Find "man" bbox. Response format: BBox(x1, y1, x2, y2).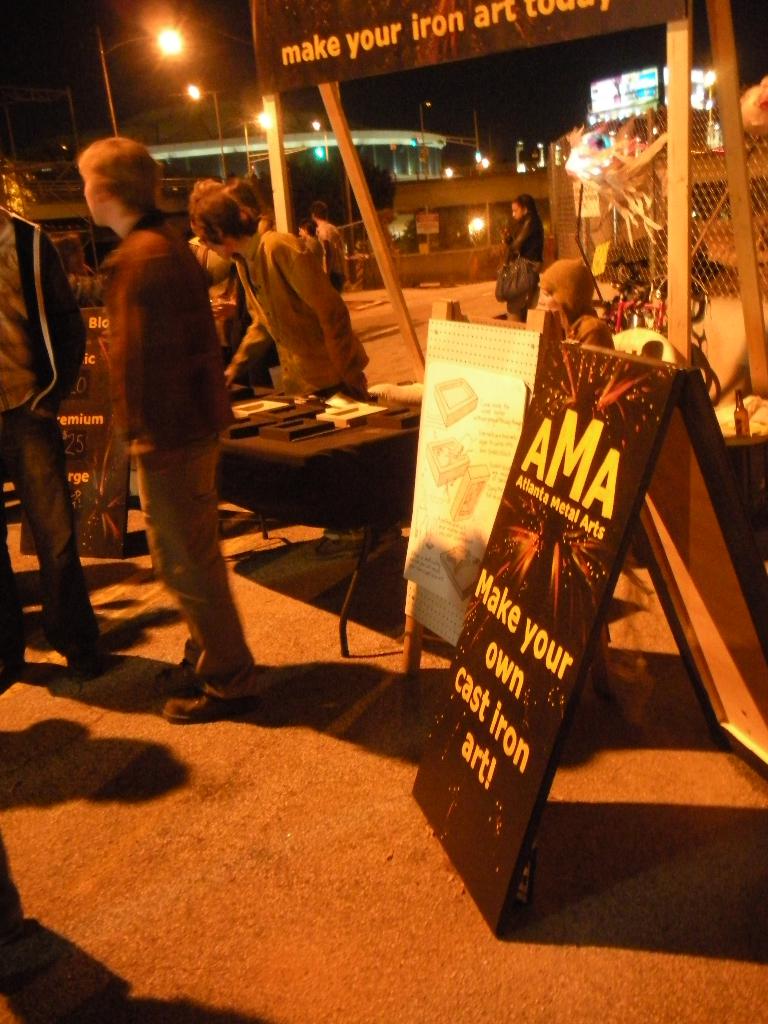
BBox(77, 132, 294, 723).
